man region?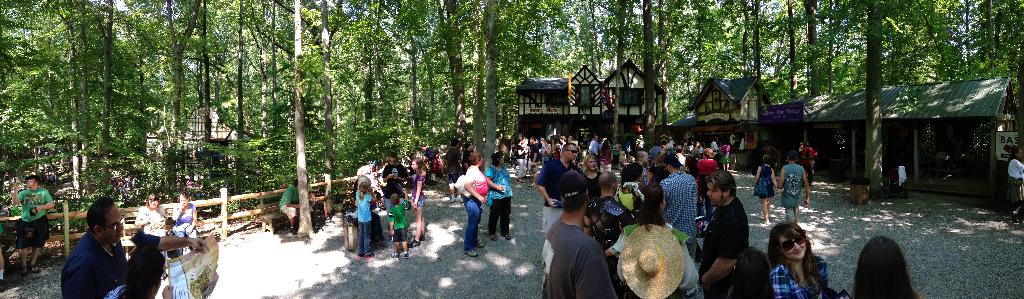
<box>668,136,673,144</box>
